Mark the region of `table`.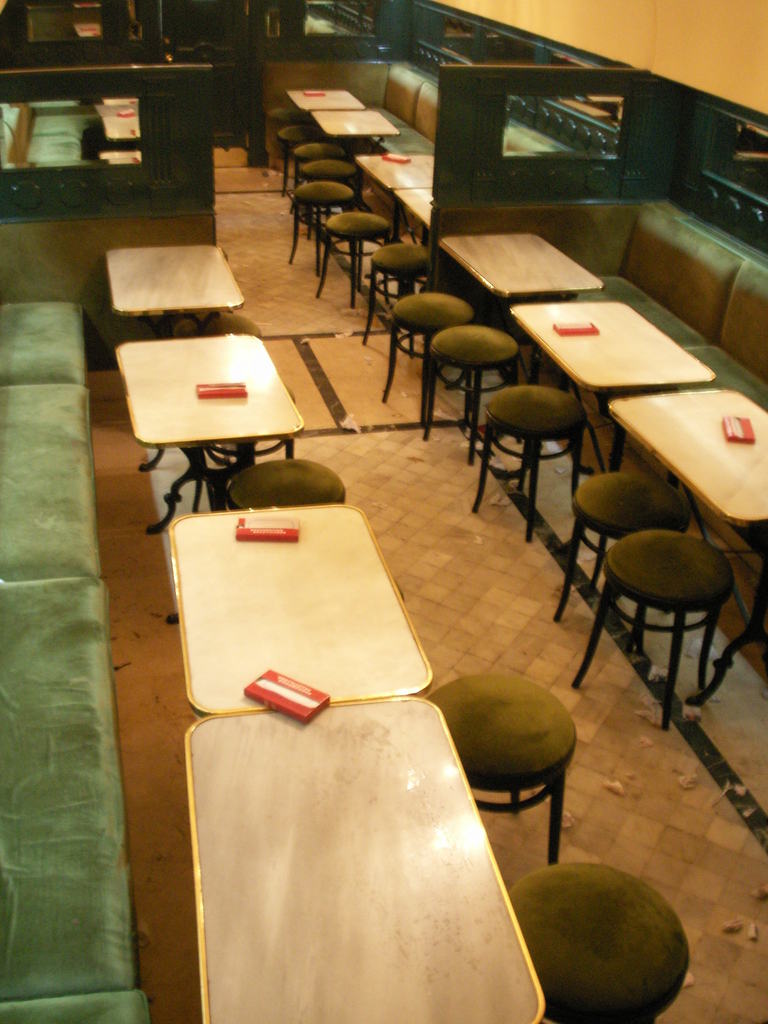
Region: 112:330:314:525.
